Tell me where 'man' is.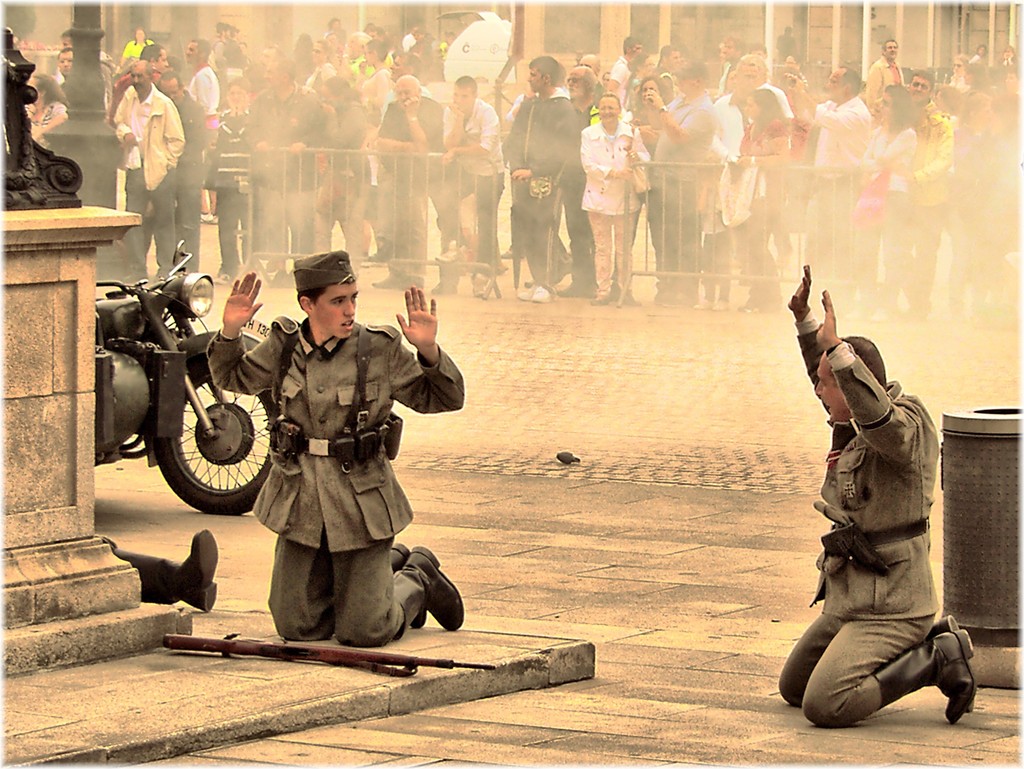
'man' is at x1=776 y1=22 x2=797 y2=66.
